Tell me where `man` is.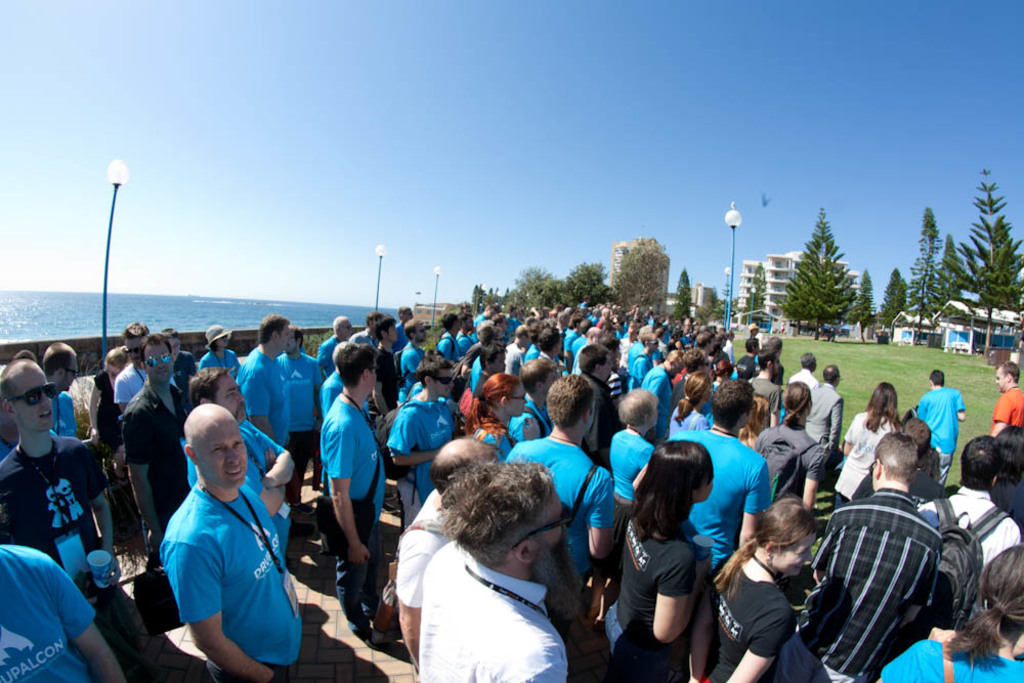
`man` is at {"left": 113, "top": 315, "right": 152, "bottom": 408}.
